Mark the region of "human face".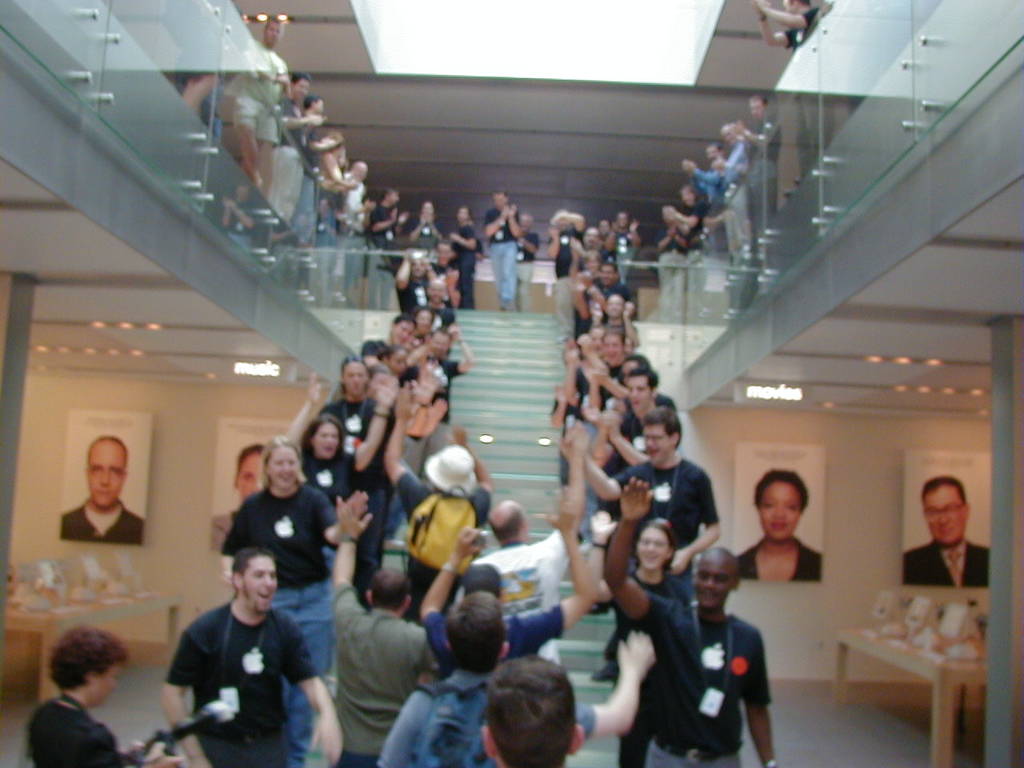
Region: [x1=638, y1=527, x2=670, y2=569].
